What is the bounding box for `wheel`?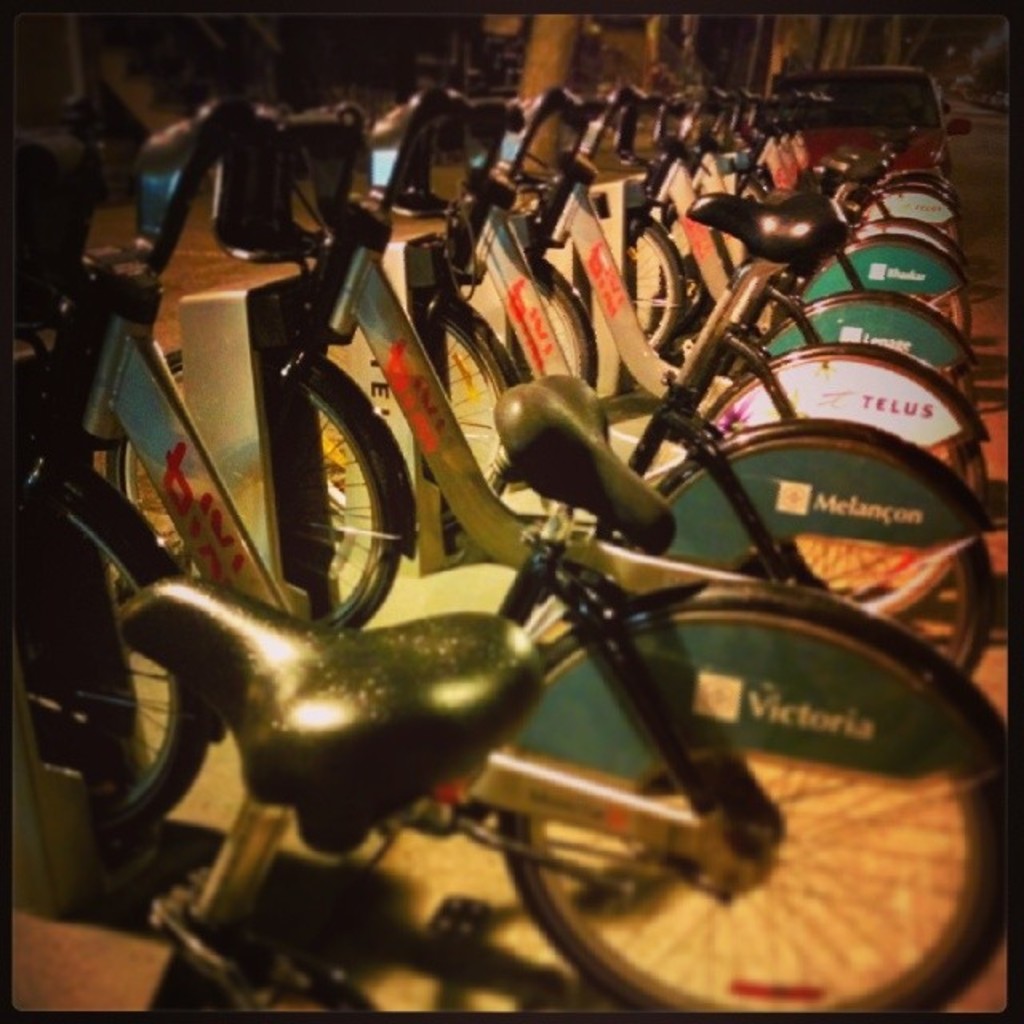
Rect(846, 214, 971, 296).
